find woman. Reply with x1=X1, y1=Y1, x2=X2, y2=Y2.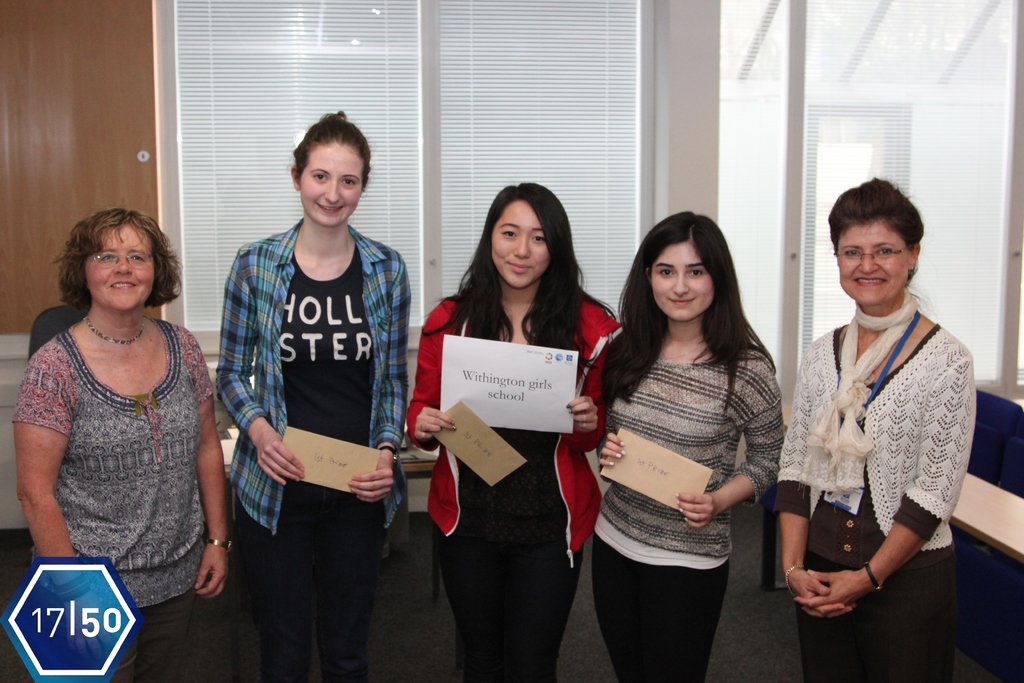
x1=16, y1=211, x2=234, y2=682.
